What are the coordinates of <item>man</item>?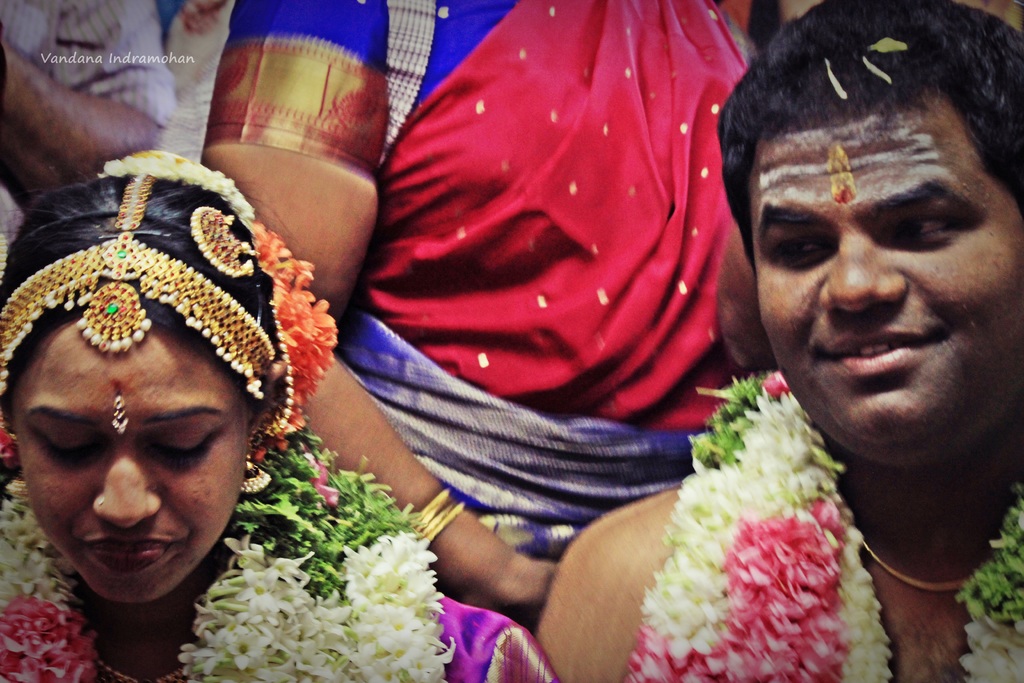
[left=527, top=13, right=1023, bottom=647].
